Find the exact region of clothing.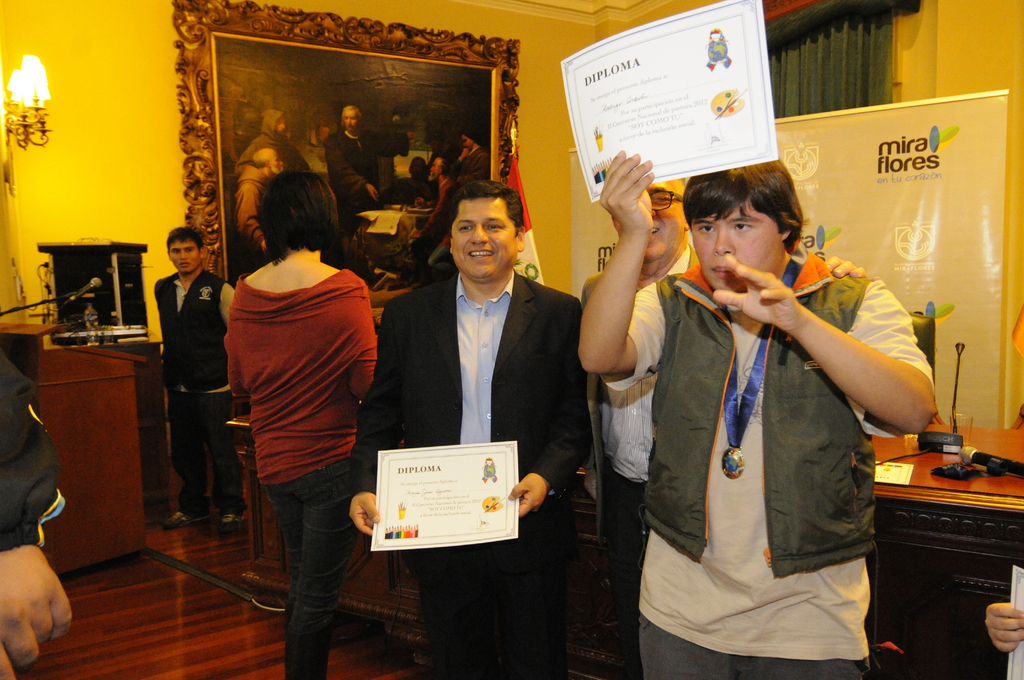
Exact region: {"x1": 597, "y1": 250, "x2": 928, "y2": 679}.
